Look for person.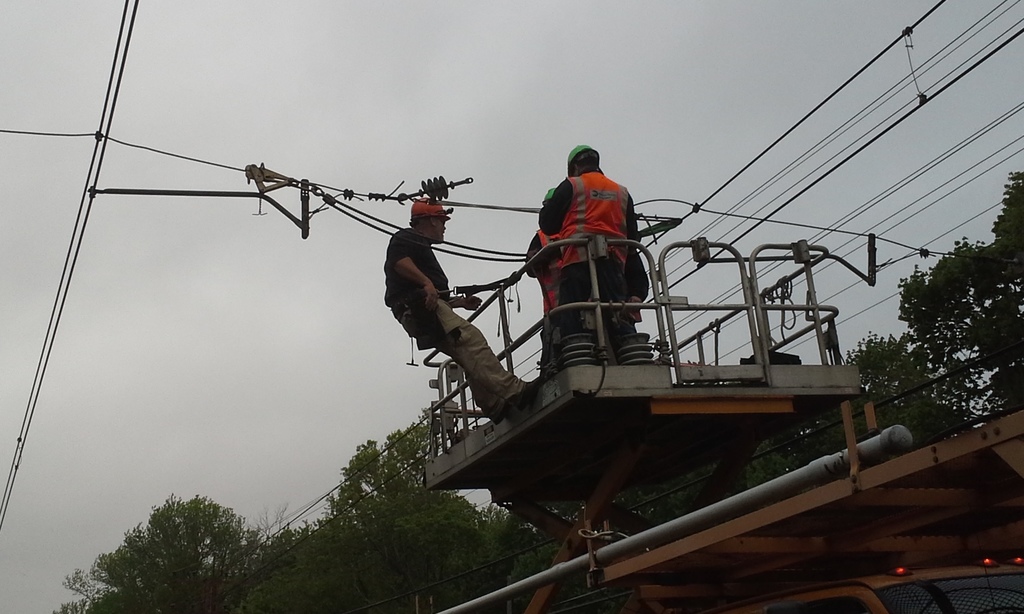
Found: 616,251,648,337.
